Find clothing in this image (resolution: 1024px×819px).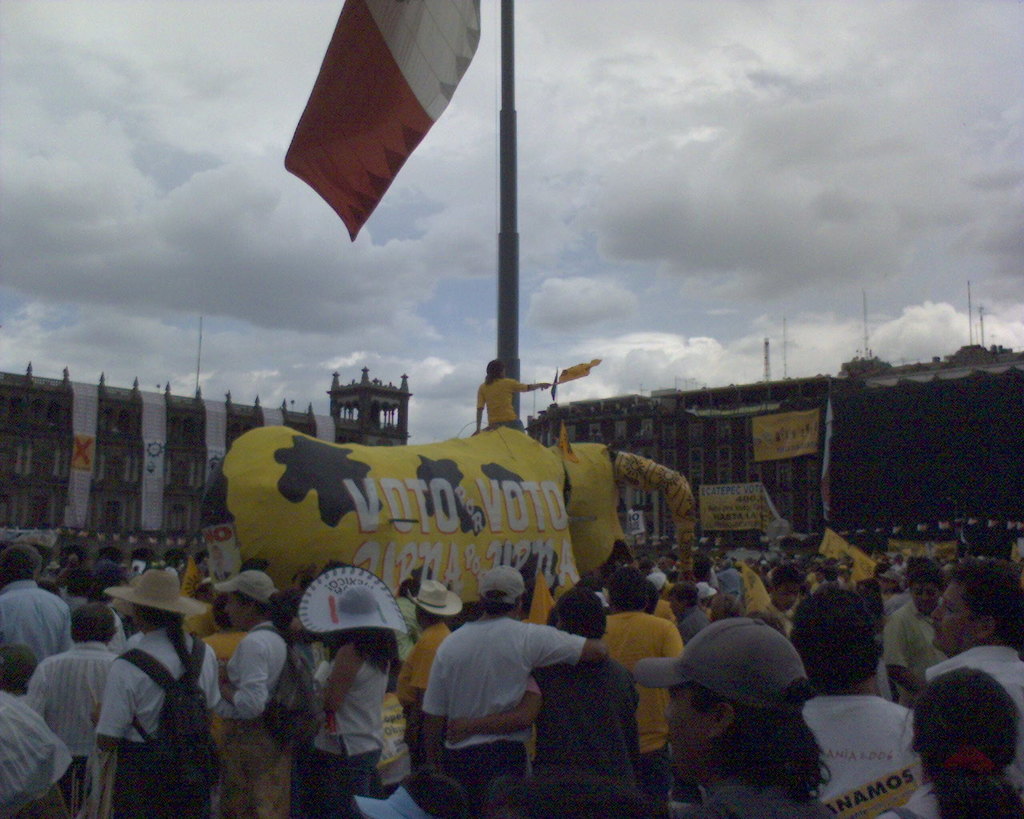
bbox(757, 588, 805, 633).
